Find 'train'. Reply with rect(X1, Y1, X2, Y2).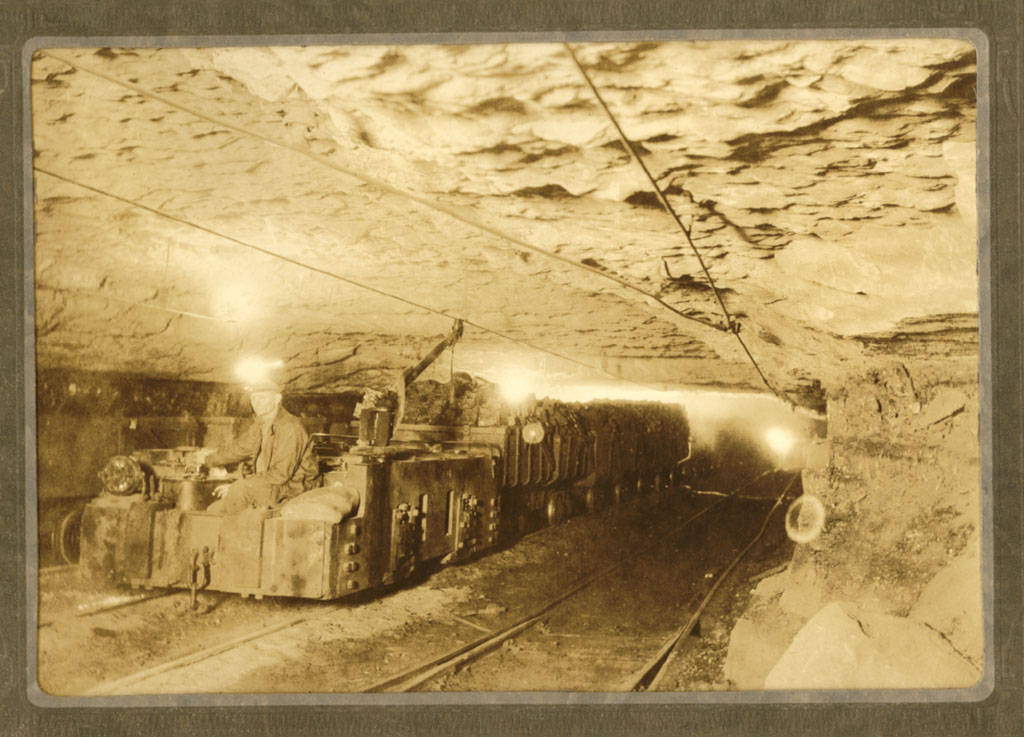
rect(81, 329, 693, 605).
